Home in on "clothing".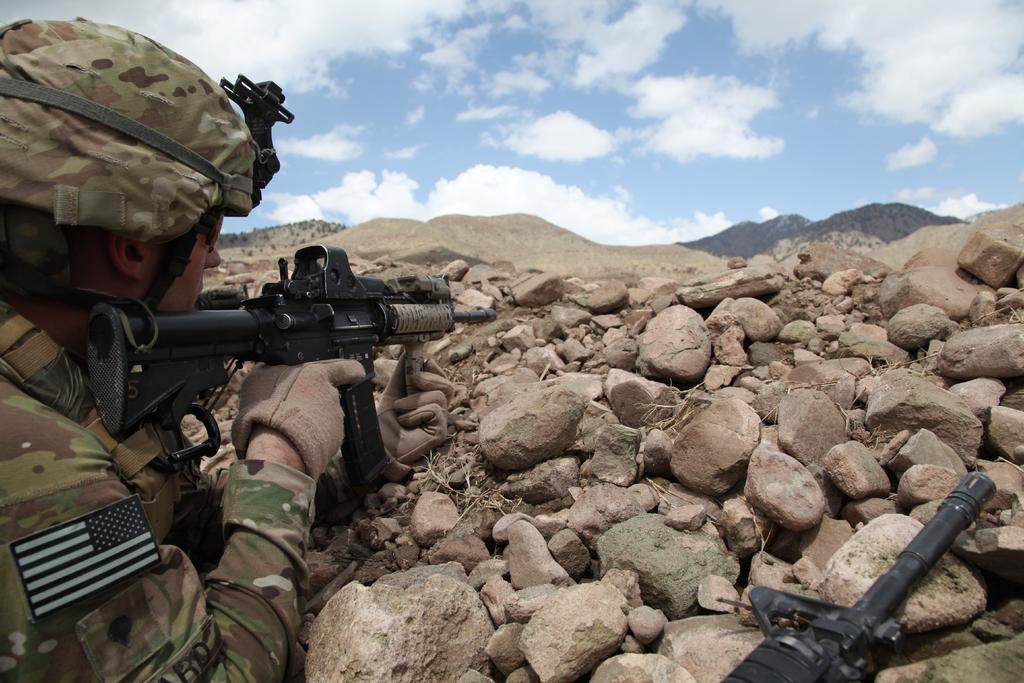
Homed in at rect(0, 309, 318, 682).
